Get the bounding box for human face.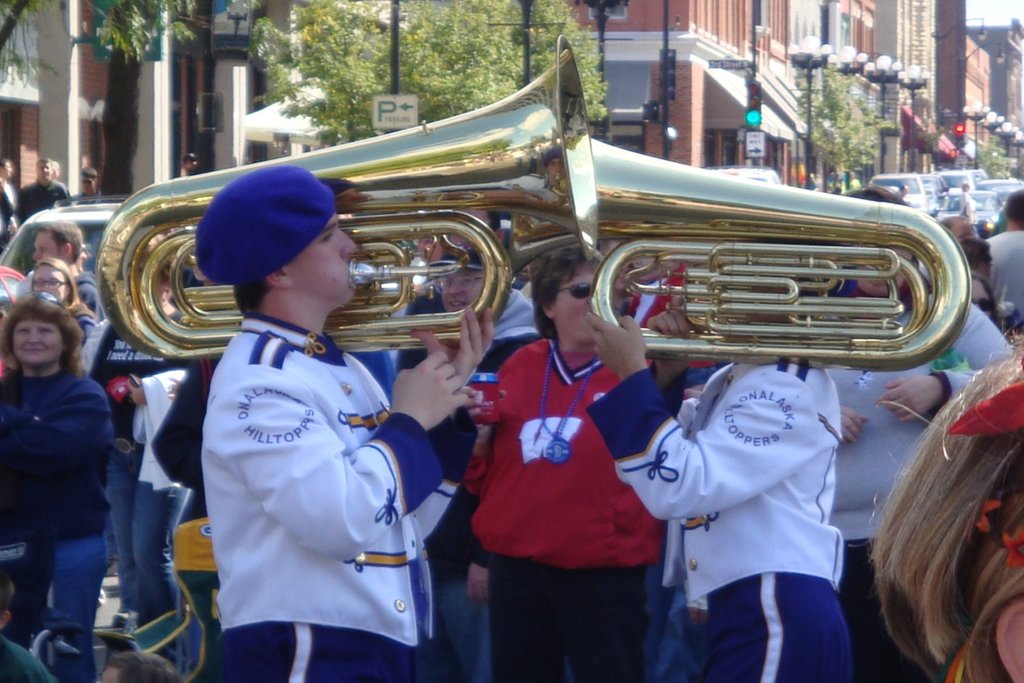
440:262:488:307.
